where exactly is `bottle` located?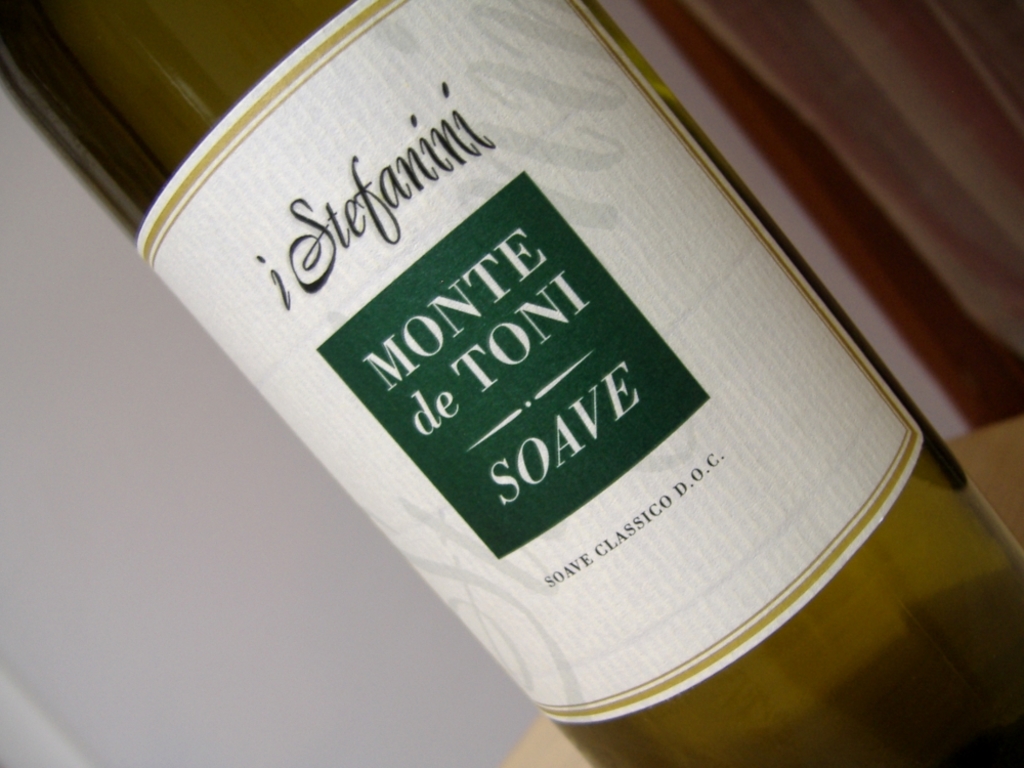
Its bounding box is [x1=0, y1=0, x2=1023, y2=767].
